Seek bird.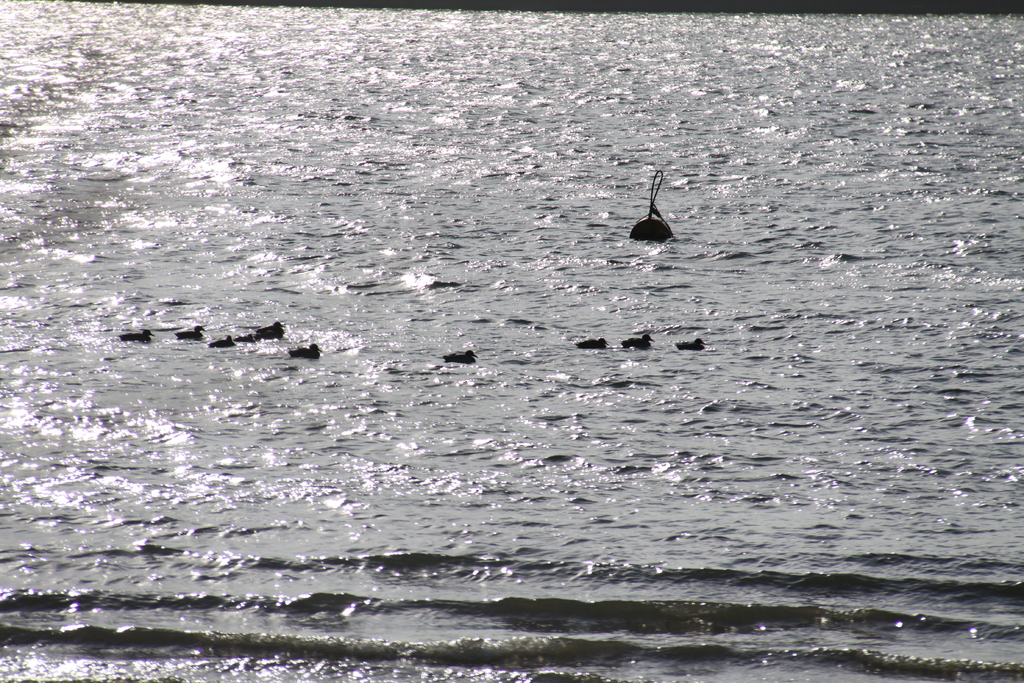
[x1=673, y1=335, x2=709, y2=352].
